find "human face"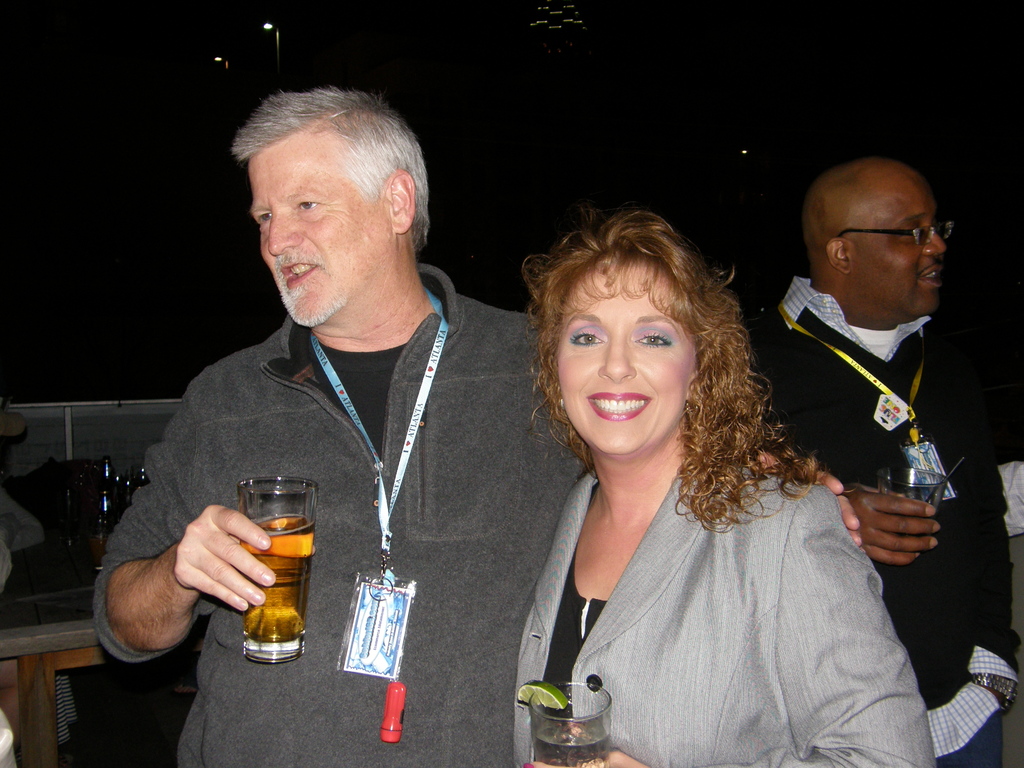
Rect(248, 131, 394, 324)
